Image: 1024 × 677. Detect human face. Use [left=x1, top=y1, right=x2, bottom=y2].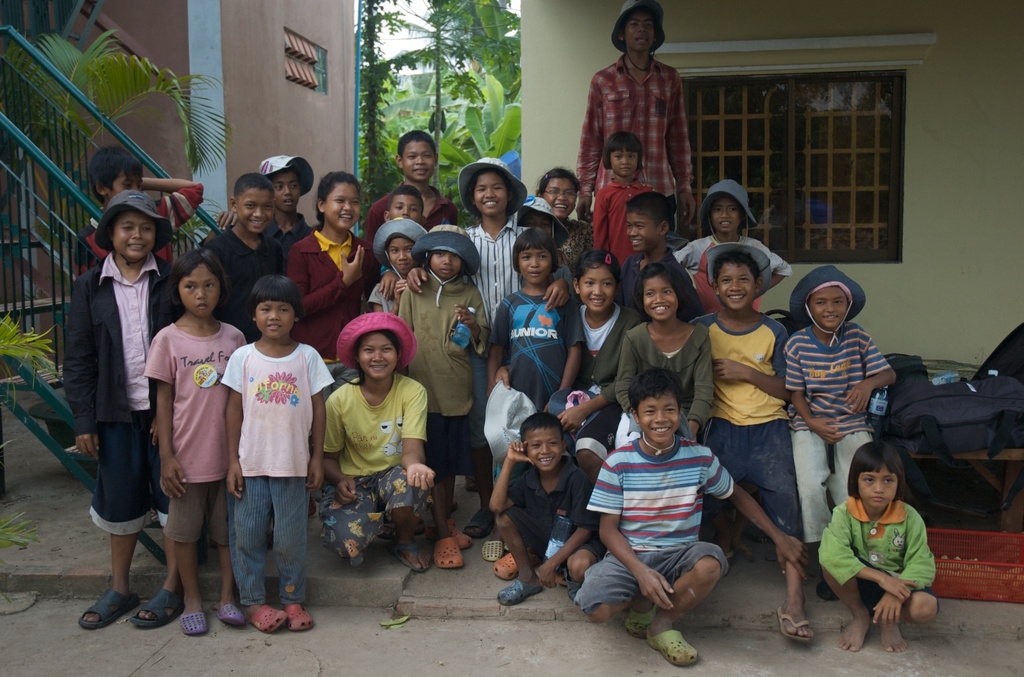
[left=389, top=193, right=423, bottom=224].
